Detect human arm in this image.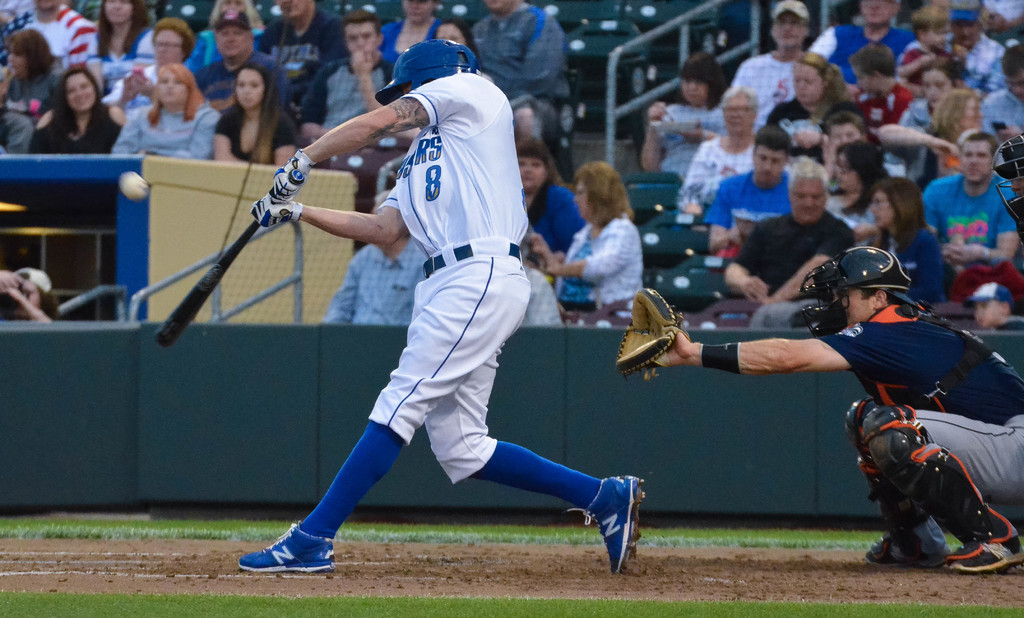
Detection: 721:222:767:300.
